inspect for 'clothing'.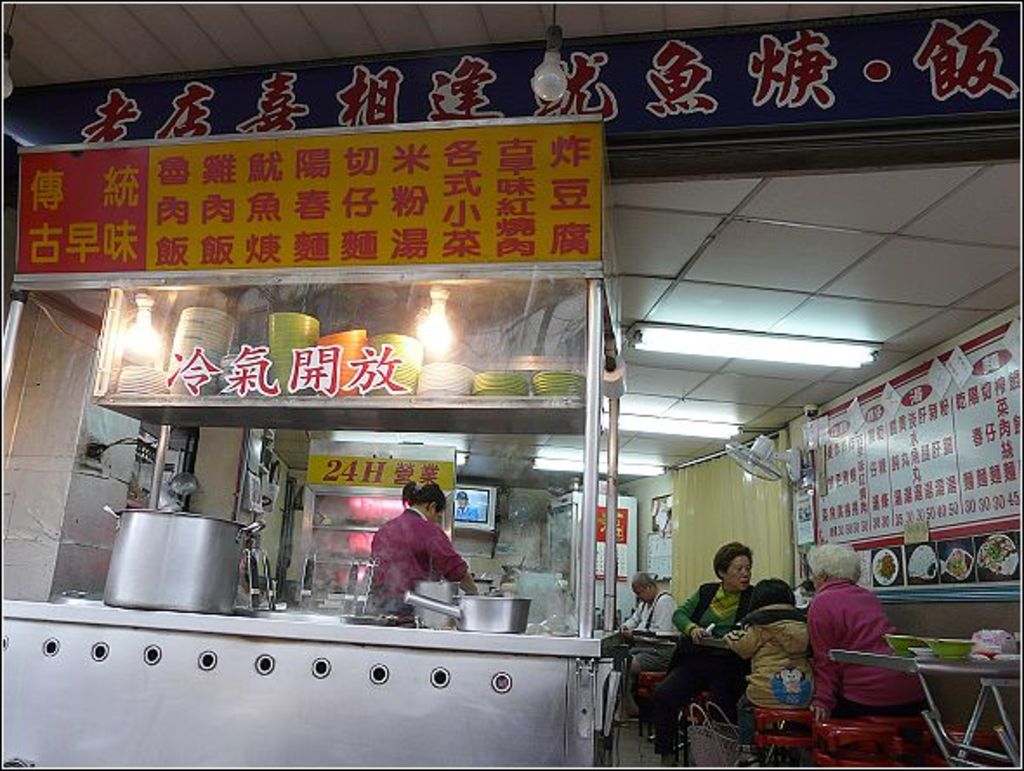
Inspection: detection(805, 568, 927, 715).
